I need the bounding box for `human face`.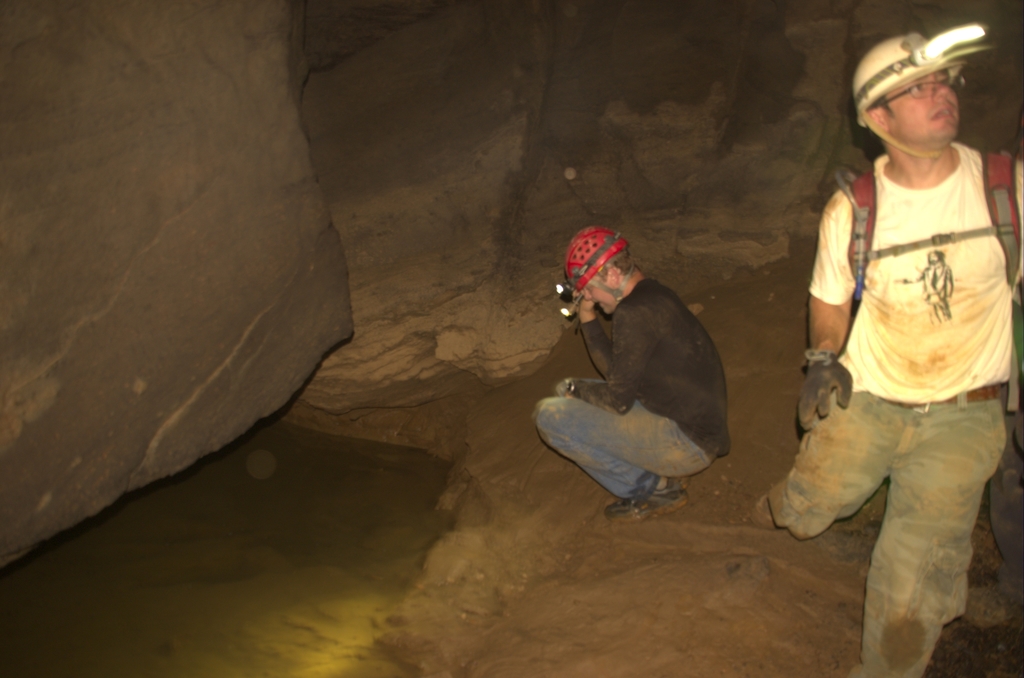
Here it is: bbox=[888, 71, 959, 139].
